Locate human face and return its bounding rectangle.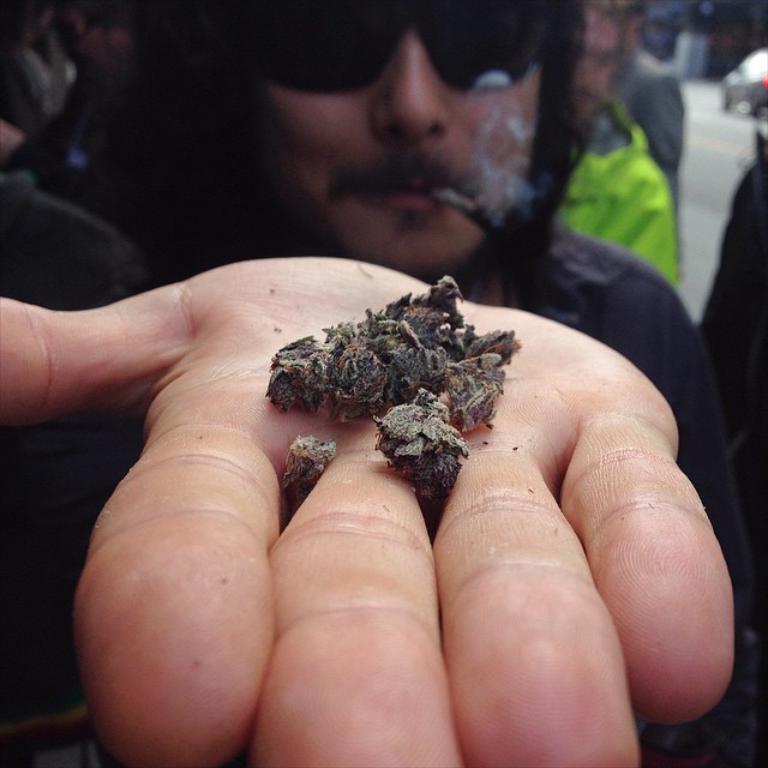
{"x1": 620, "y1": 14, "x2": 640, "y2": 55}.
